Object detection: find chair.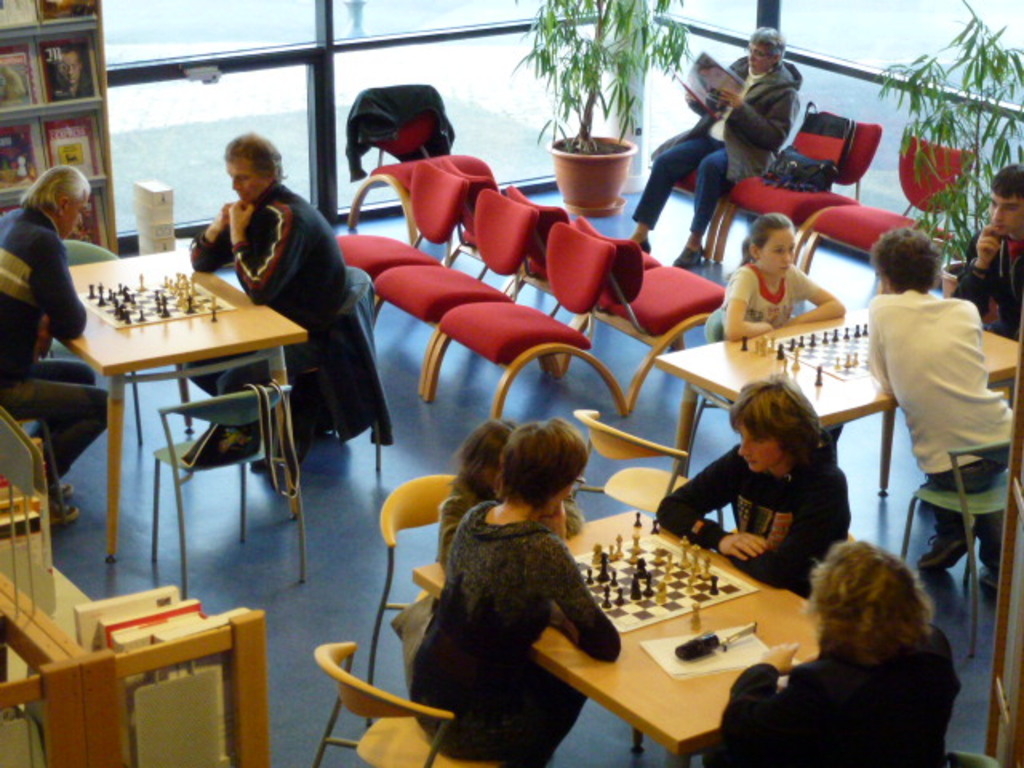
box=[646, 130, 739, 262].
